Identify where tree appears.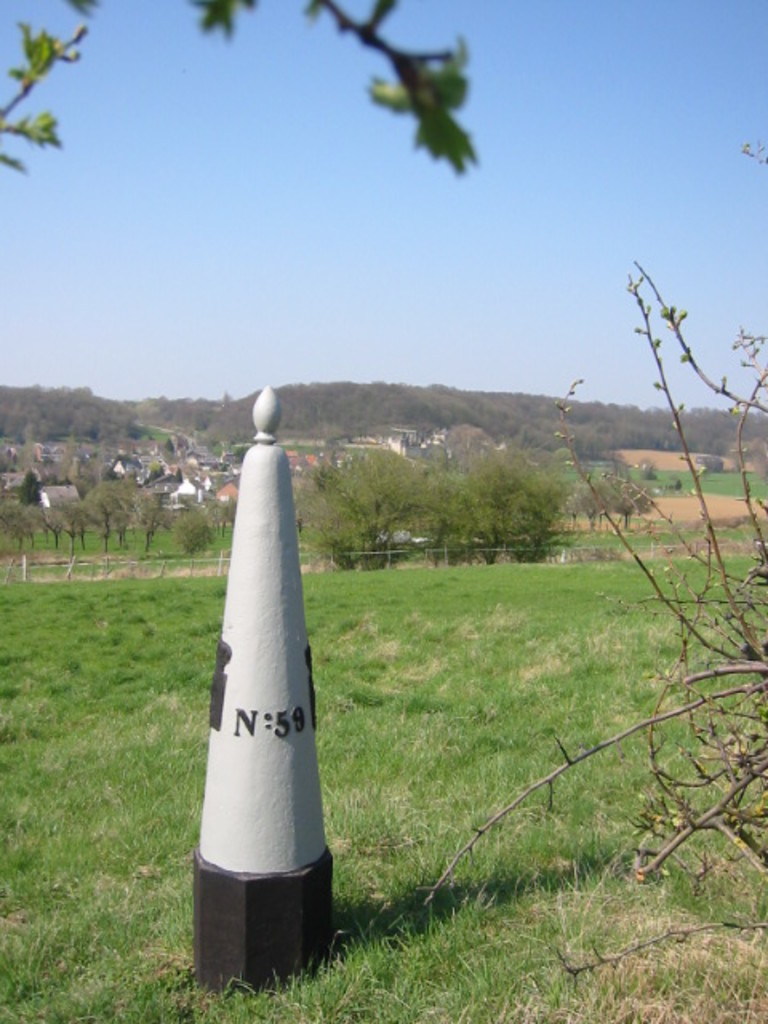
Appears at l=414, t=138, r=766, b=992.
